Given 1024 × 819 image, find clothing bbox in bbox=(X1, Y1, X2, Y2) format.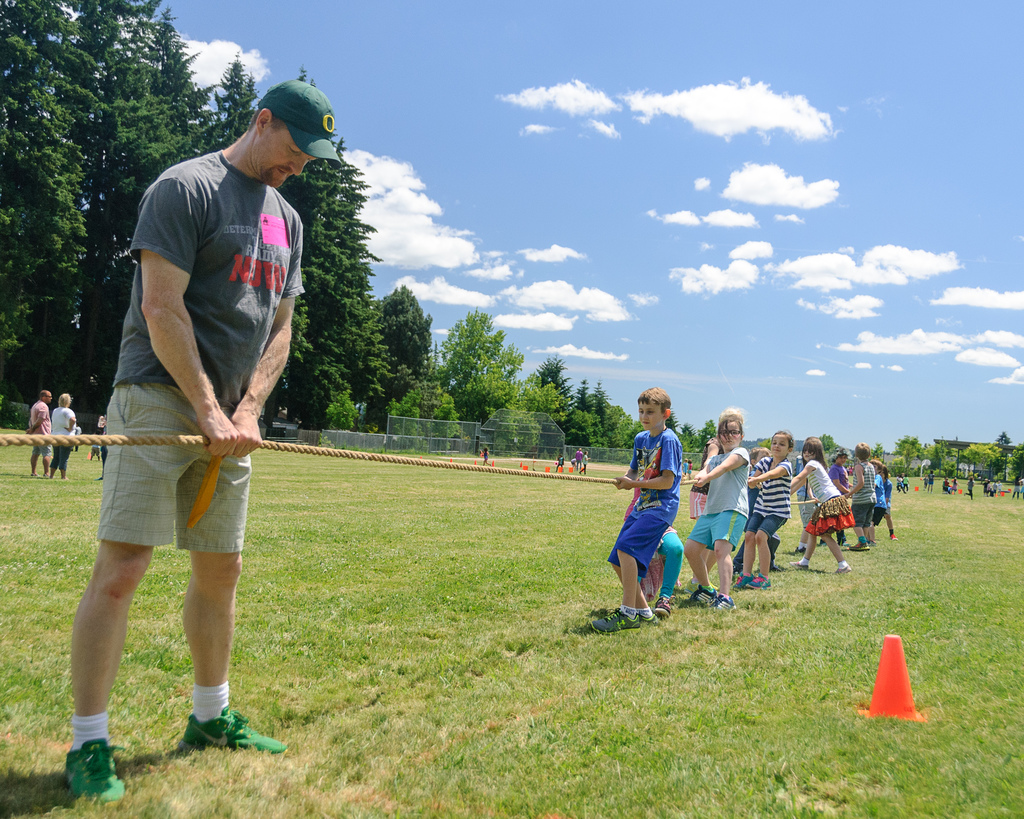
bbox=(939, 483, 945, 489).
